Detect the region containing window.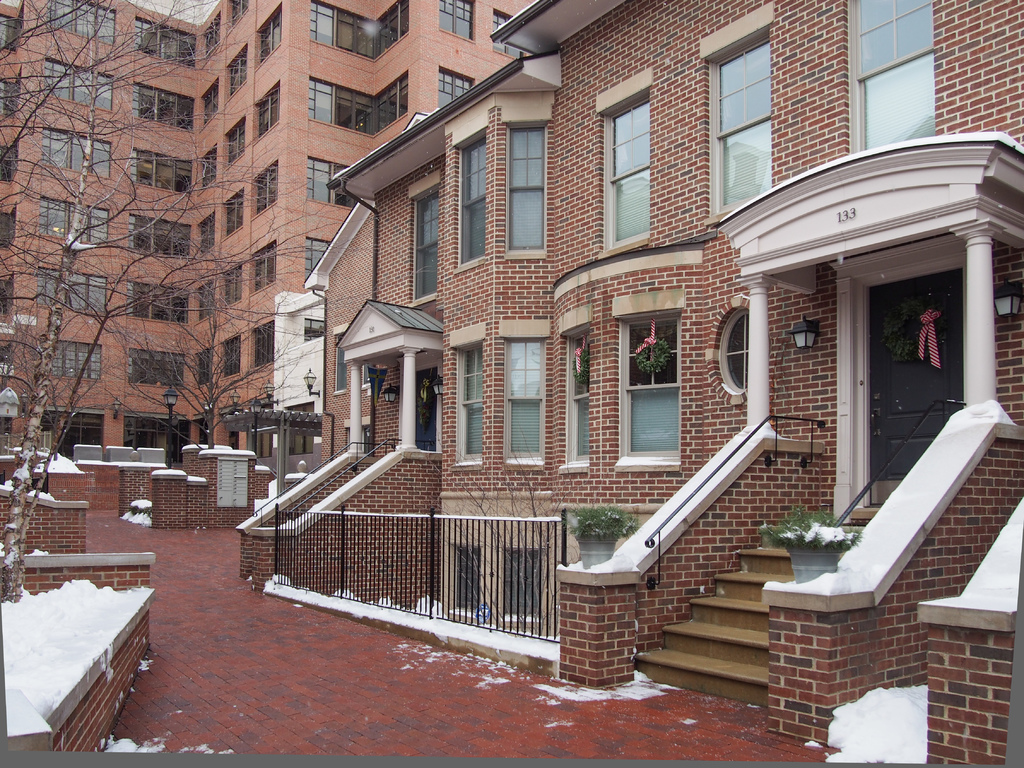
bbox=(0, 271, 13, 316).
